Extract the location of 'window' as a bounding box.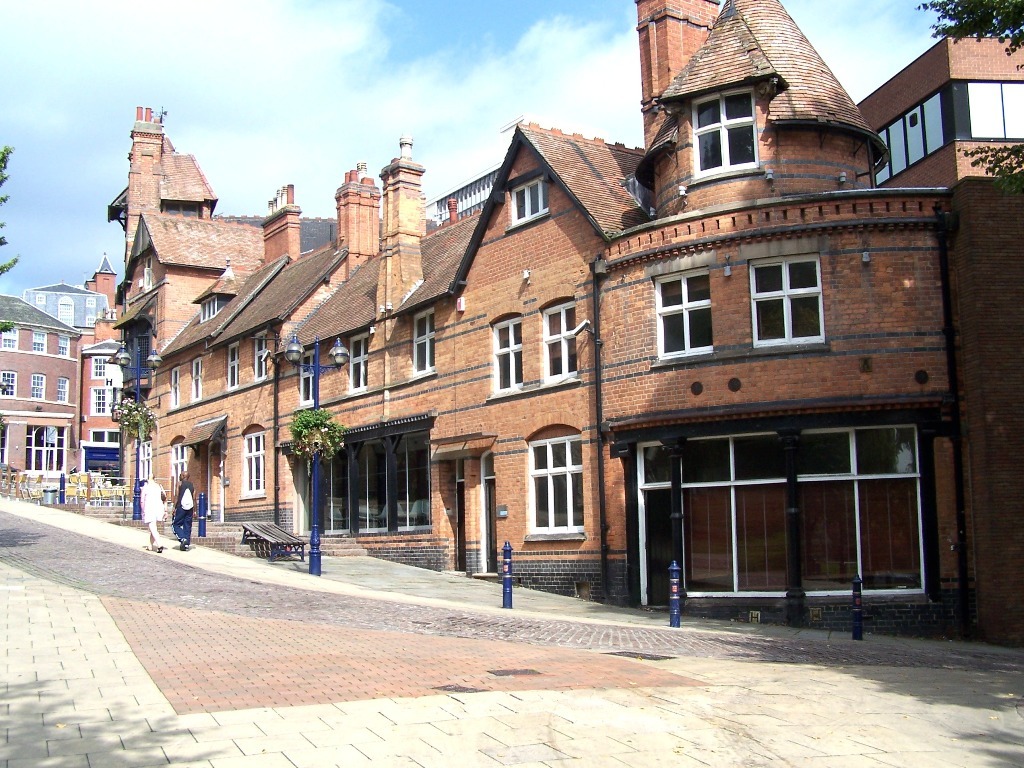
<bbox>84, 380, 115, 415</bbox>.
